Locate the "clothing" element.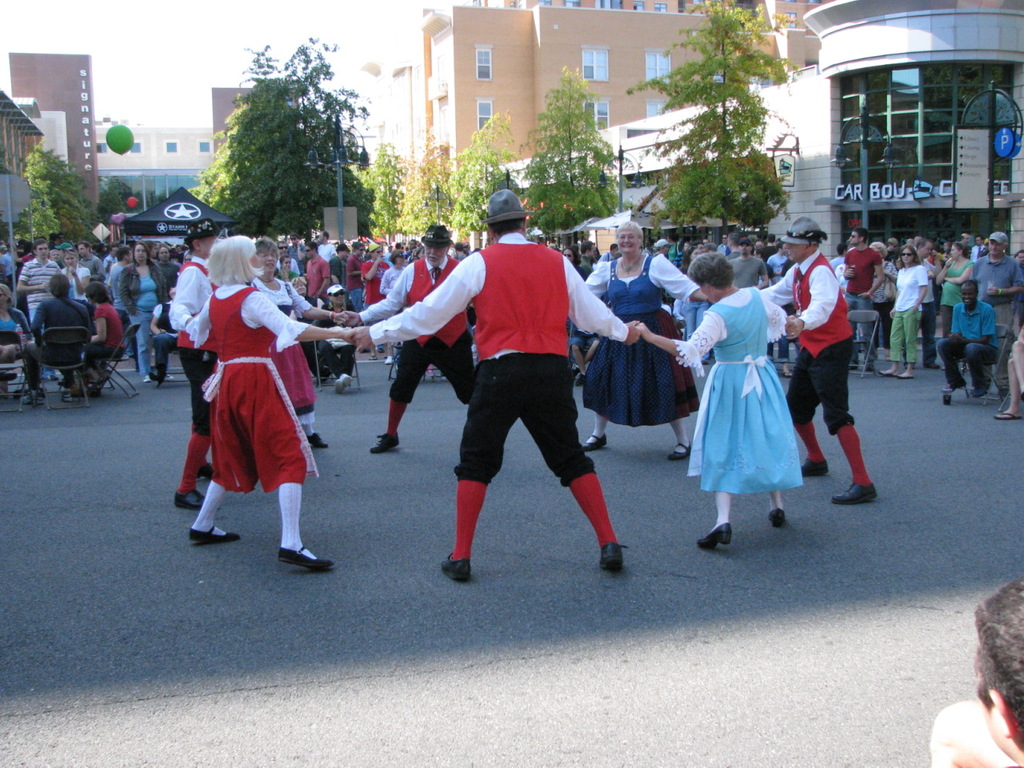
Element bbox: Rect(342, 253, 358, 303).
